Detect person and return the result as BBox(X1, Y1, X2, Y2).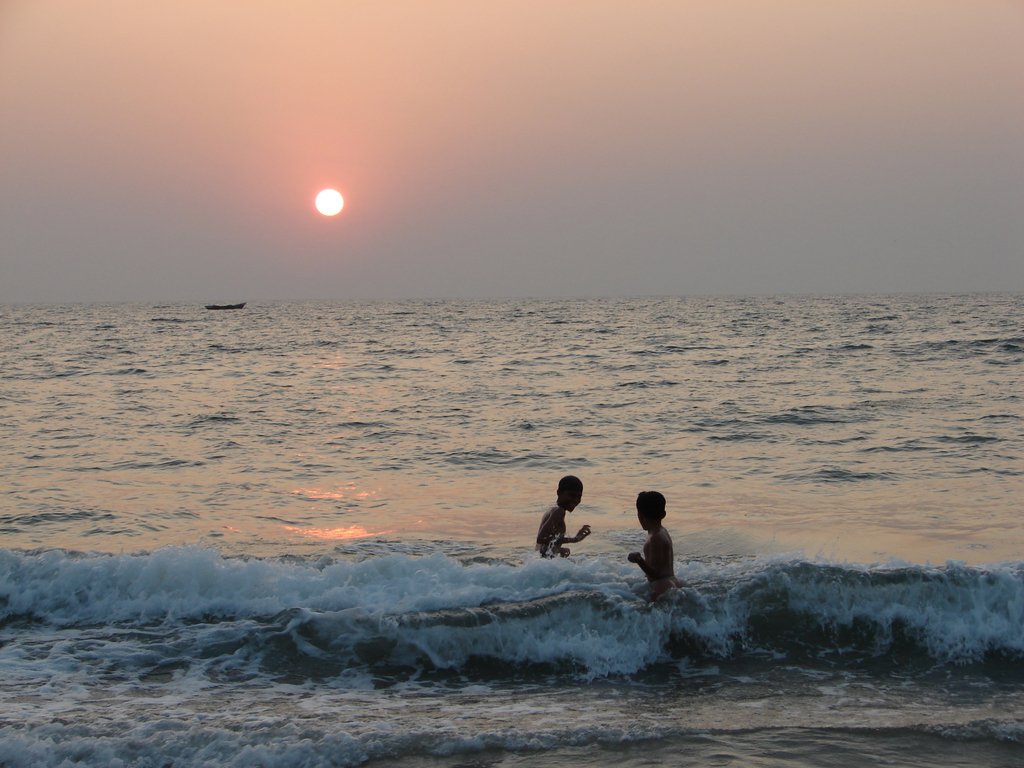
BBox(629, 482, 674, 610).
